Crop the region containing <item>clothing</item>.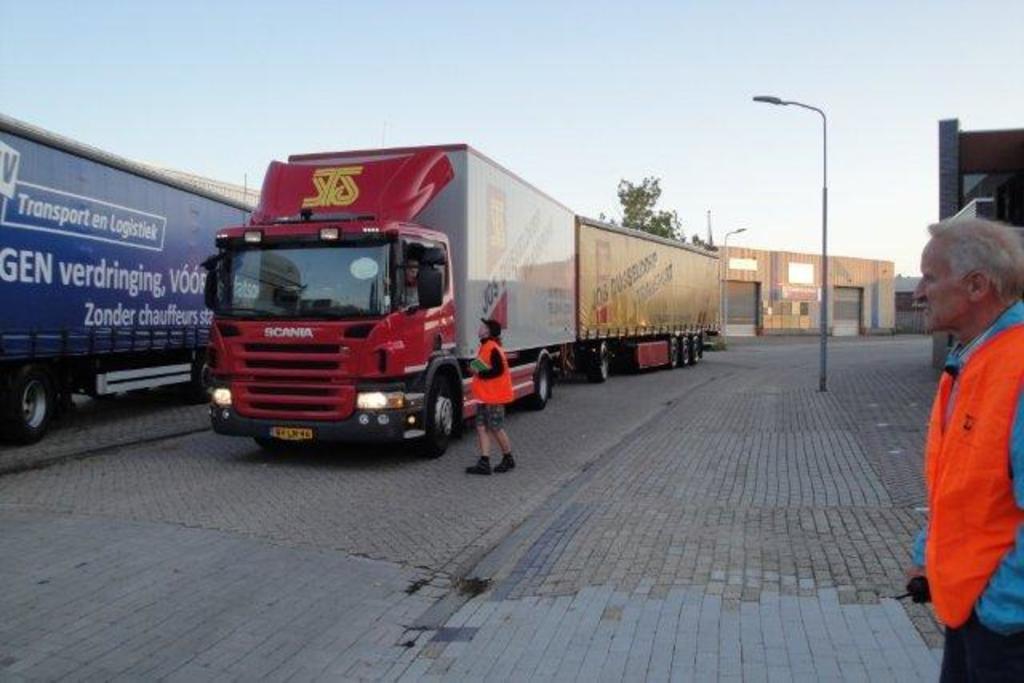
Crop region: box=[909, 283, 1021, 629].
